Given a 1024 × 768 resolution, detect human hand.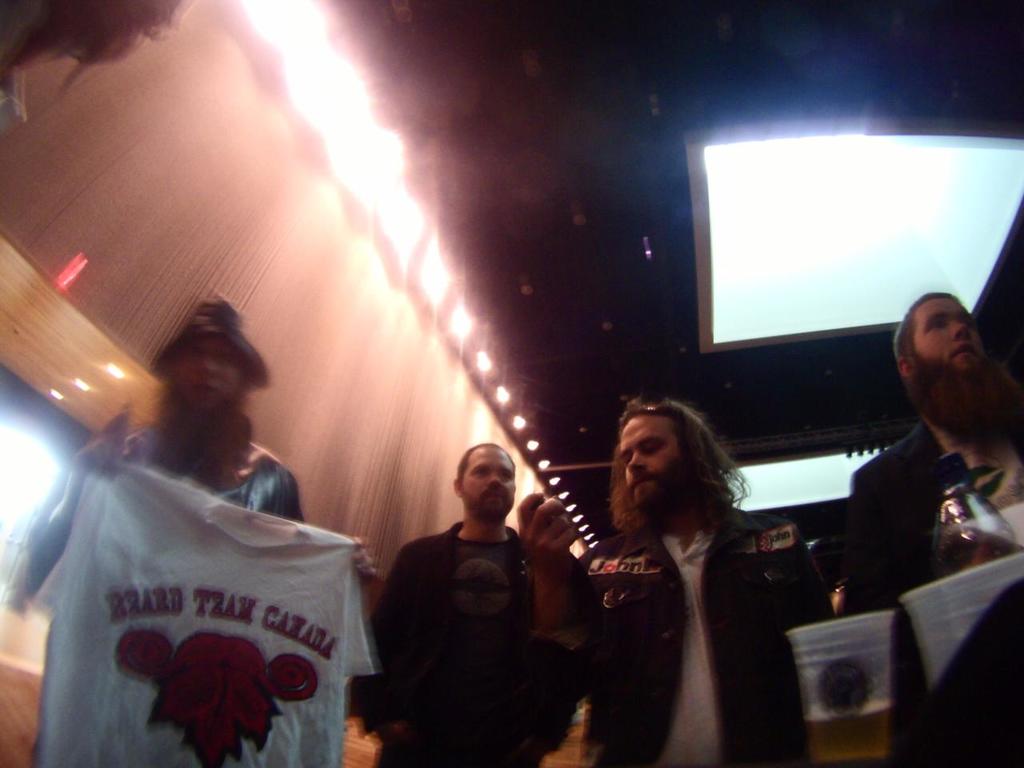
{"left": 516, "top": 492, "right": 581, "bottom": 578}.
